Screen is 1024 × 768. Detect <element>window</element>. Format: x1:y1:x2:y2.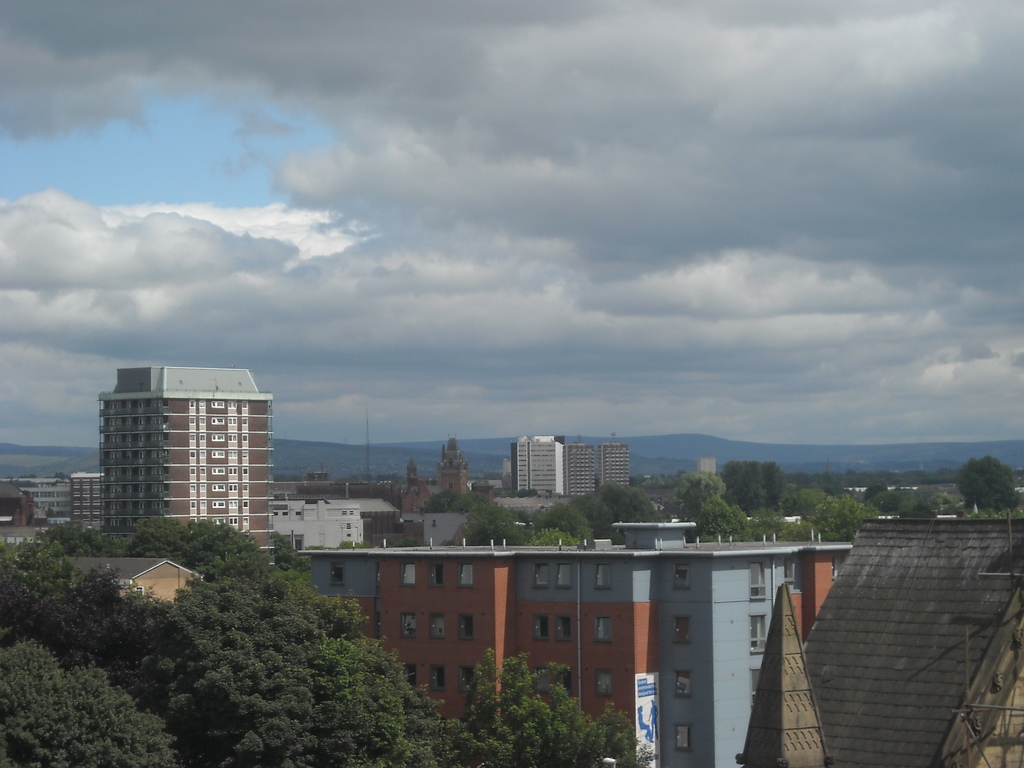
426:659:447:694.
